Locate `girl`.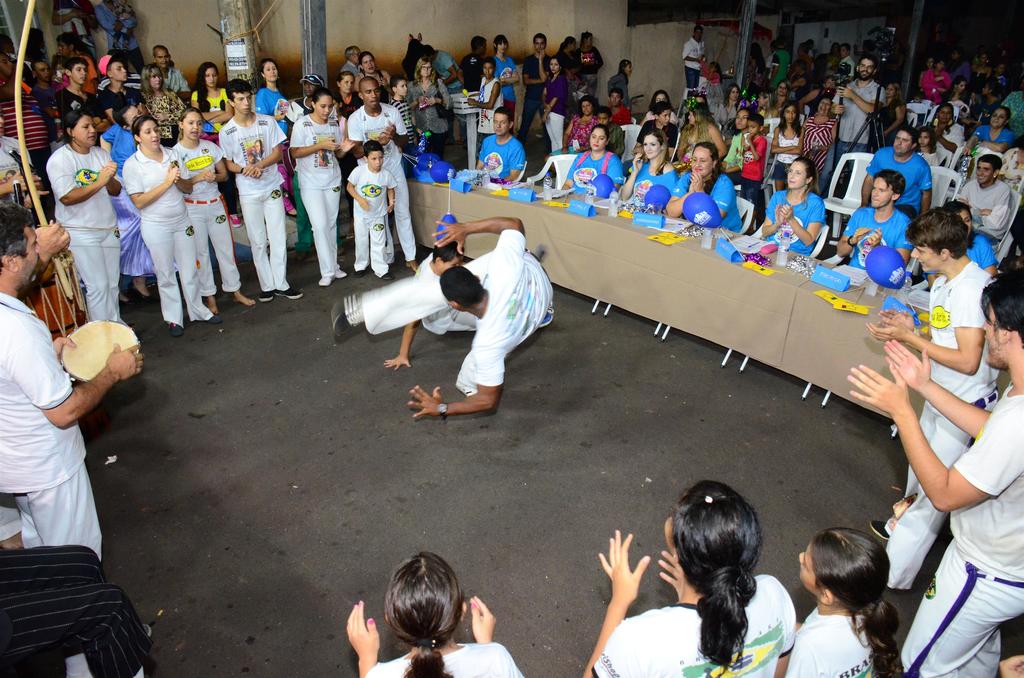
Bounding box: bbox=(772, 102, 804, 191).
